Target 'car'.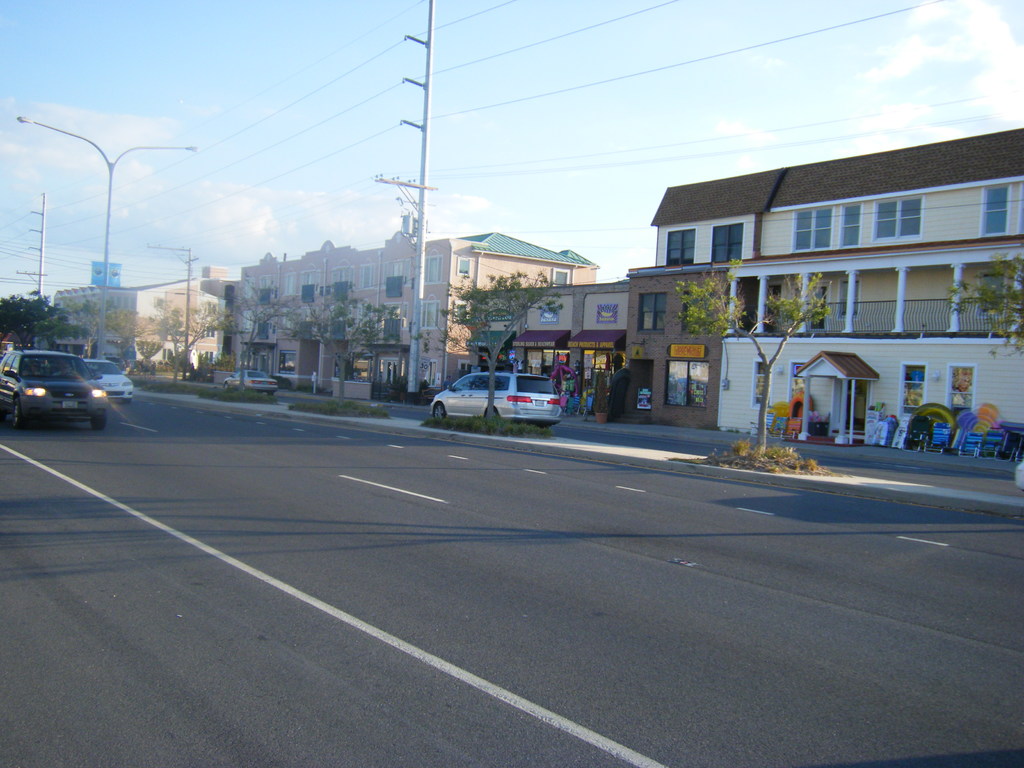
Target region: (226,369,283,395).
